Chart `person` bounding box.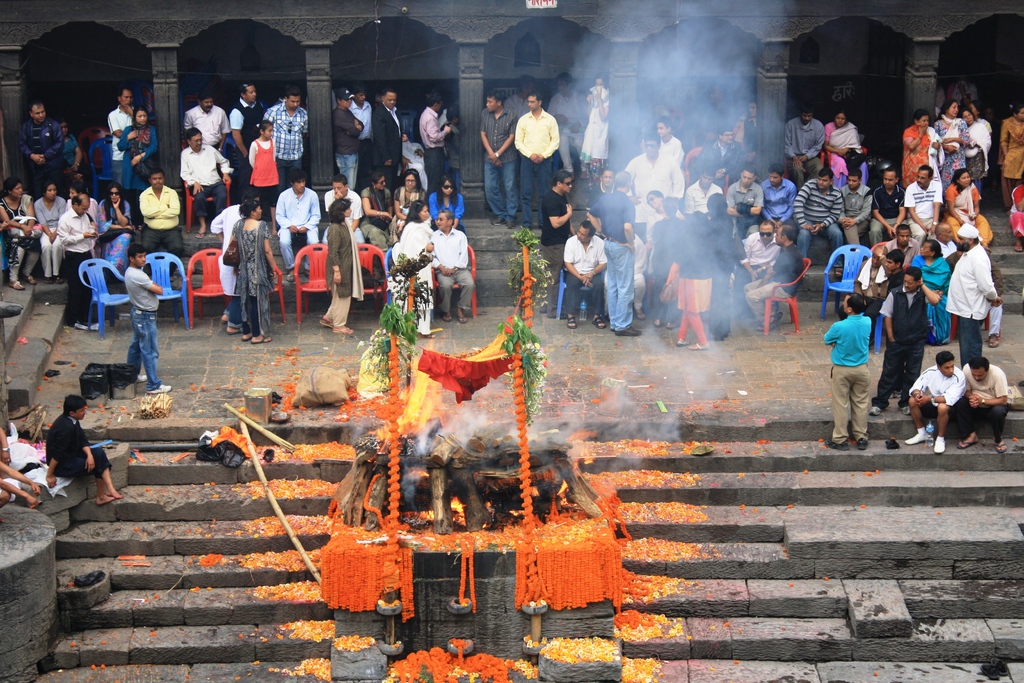
Charted: {"left": 0, "top": 461, "right": 42, "bottom": 516}.
